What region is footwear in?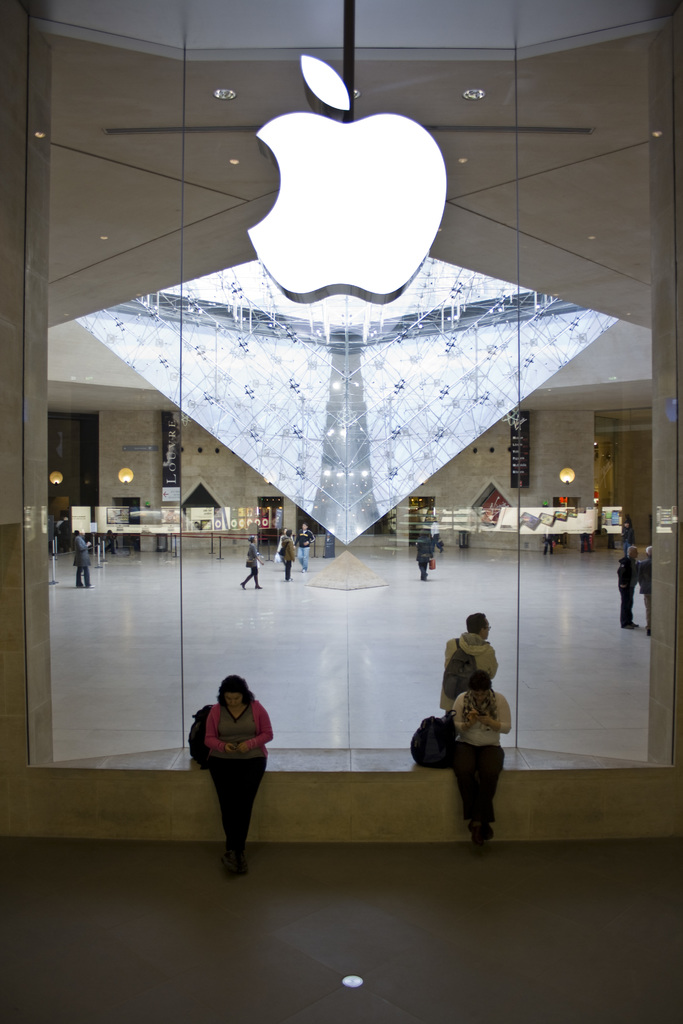
l=422, t=573, r=425, b=579.
